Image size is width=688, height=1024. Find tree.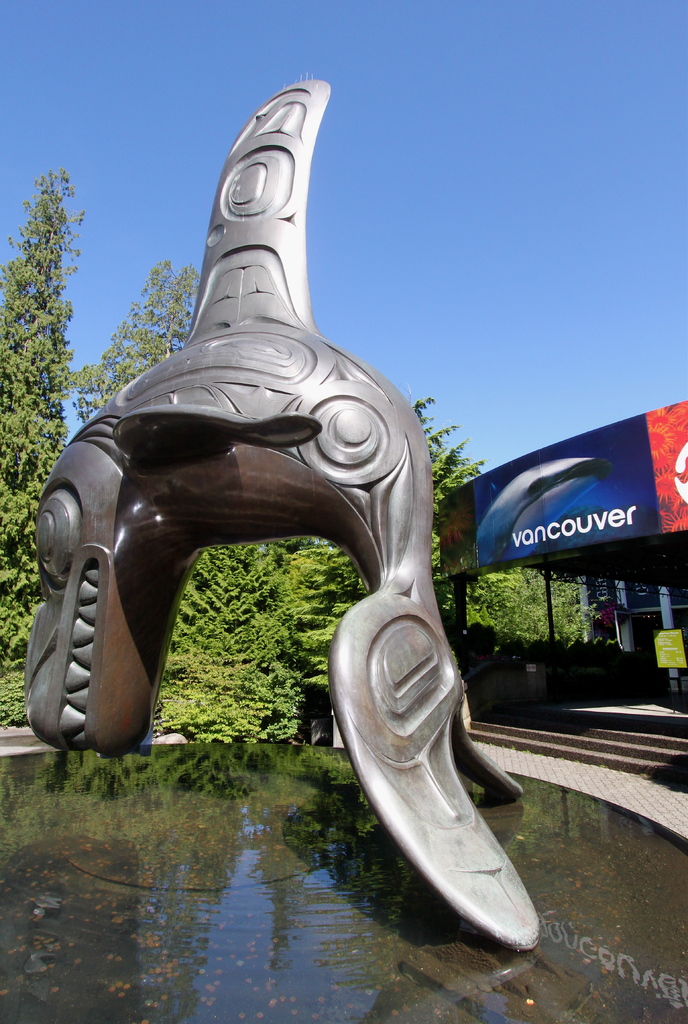
[0,157,88,499].
